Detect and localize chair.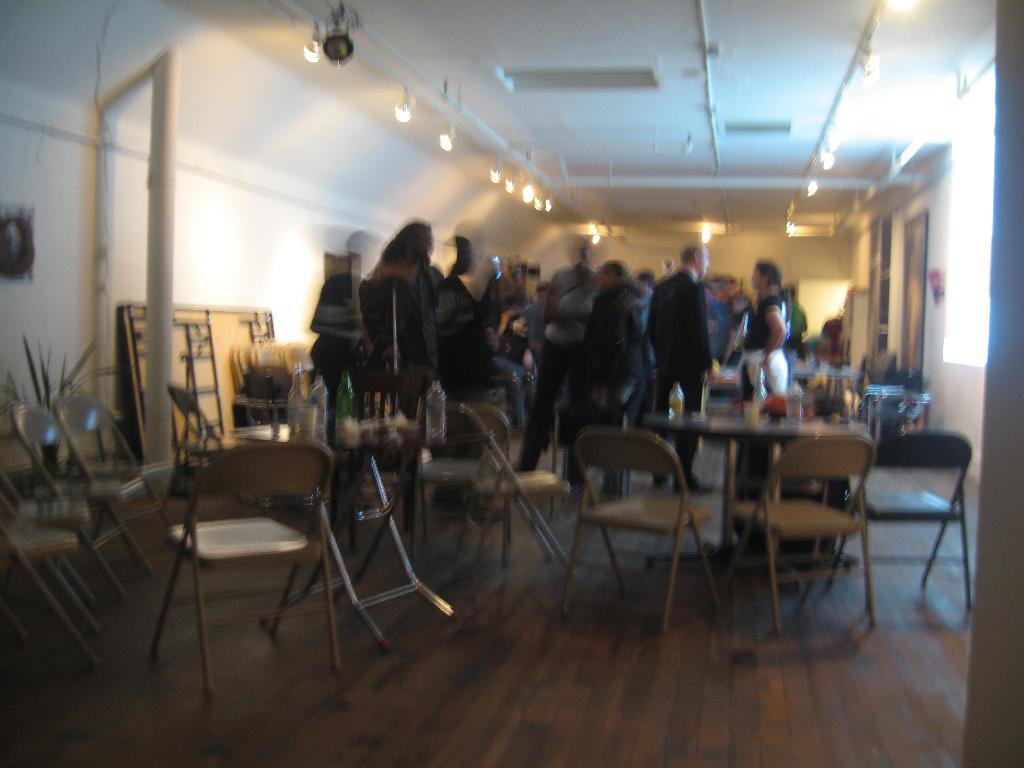
Localized at (239,362,303,428).
